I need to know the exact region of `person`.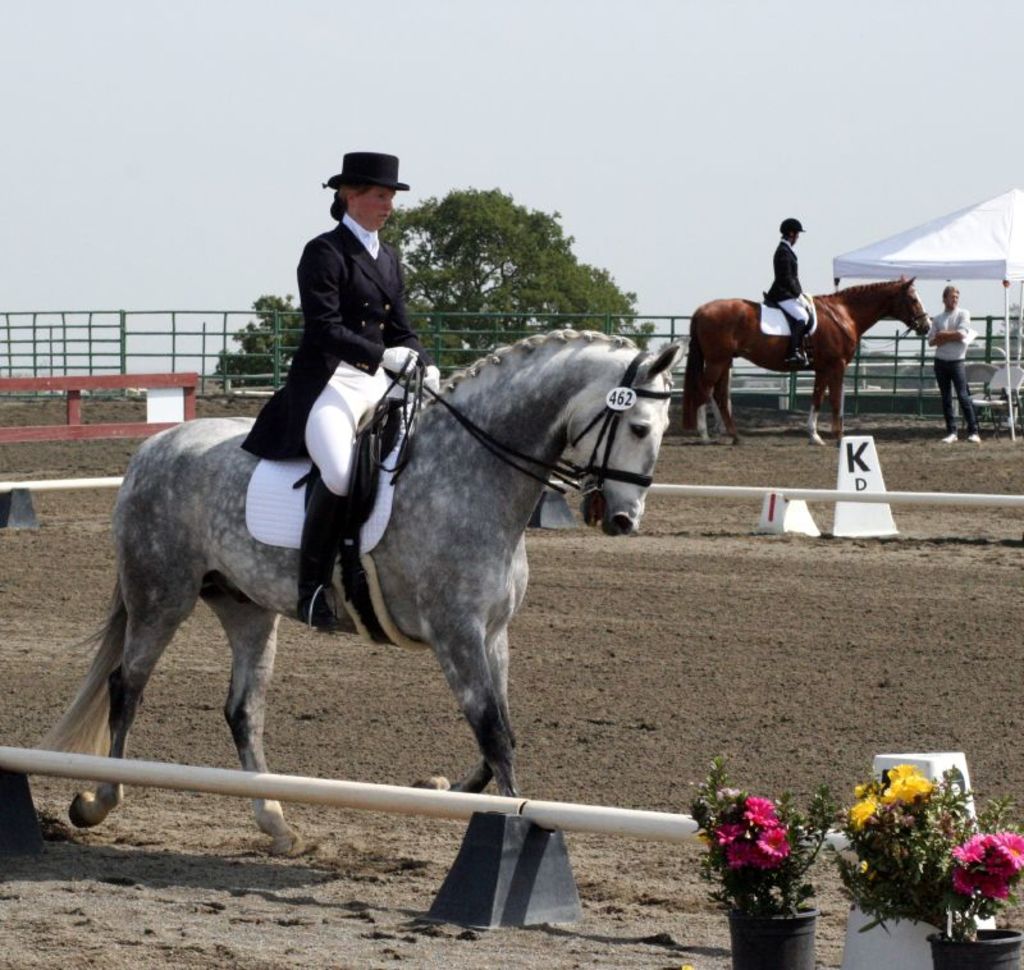
Region: box(754, 212, 809, 367).
